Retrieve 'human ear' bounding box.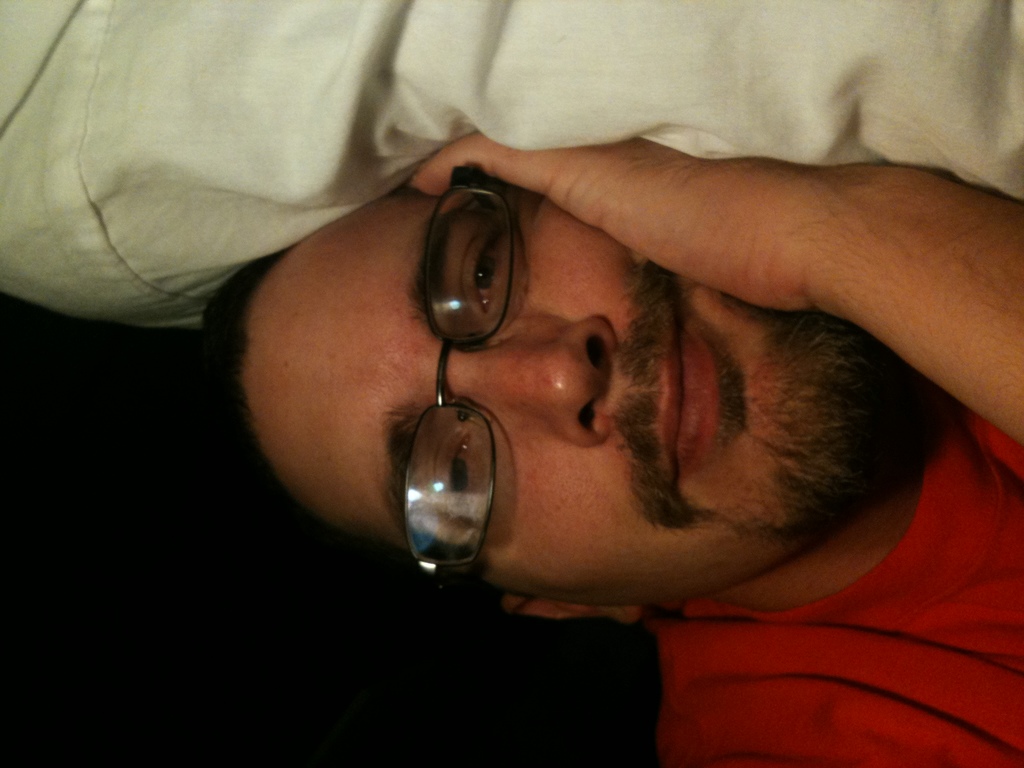
Bounding box: [left=505, top=595, right=637, bottom=621].
